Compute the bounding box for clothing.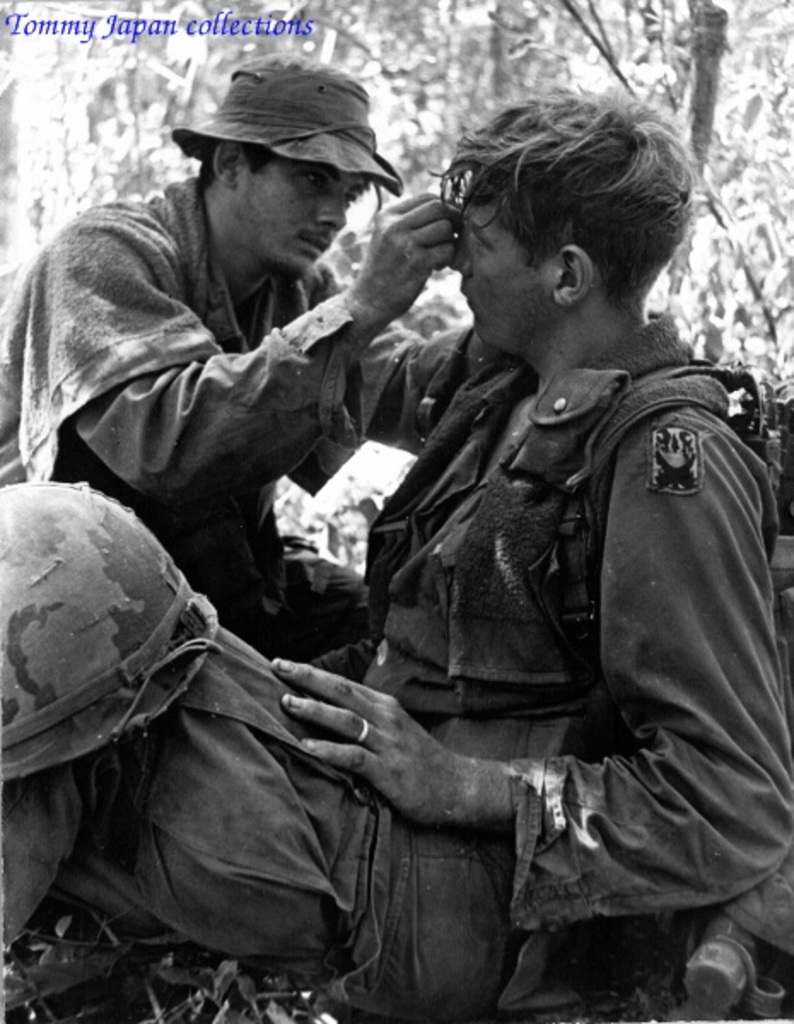
pyautogui.locateOnScreen(345, 232, 782, 980).
